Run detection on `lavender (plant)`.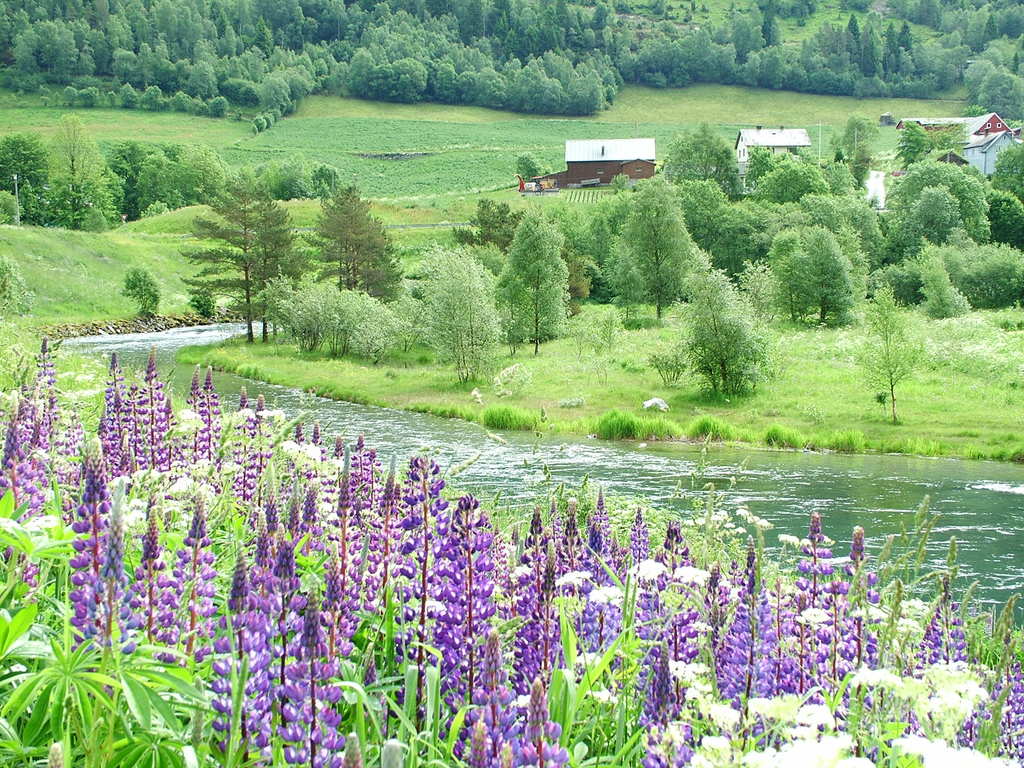
Result: (51,430,120,648).
